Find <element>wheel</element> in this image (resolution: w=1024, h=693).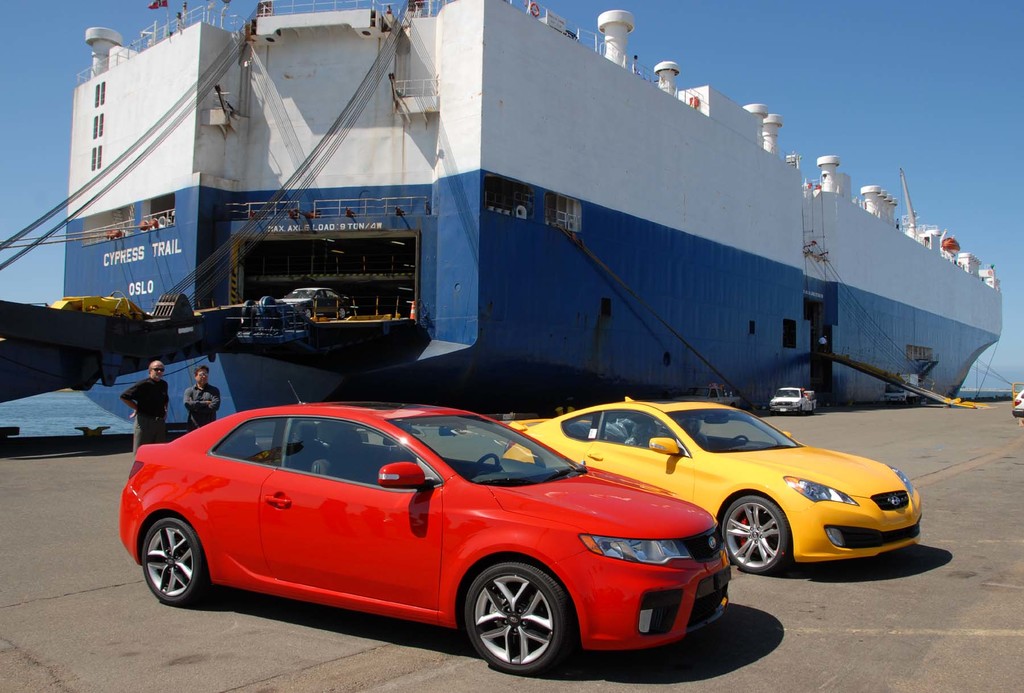
Rect(723, 496, 789, 578).
